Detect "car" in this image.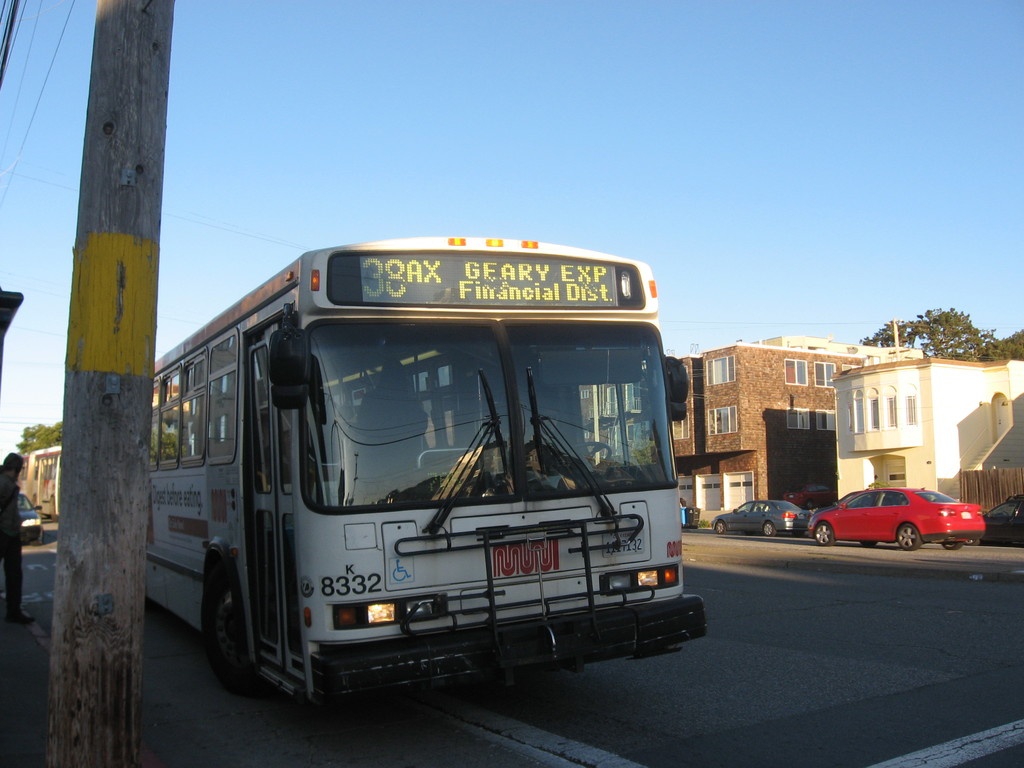
Detection: region(796, 488, 991, 560).
